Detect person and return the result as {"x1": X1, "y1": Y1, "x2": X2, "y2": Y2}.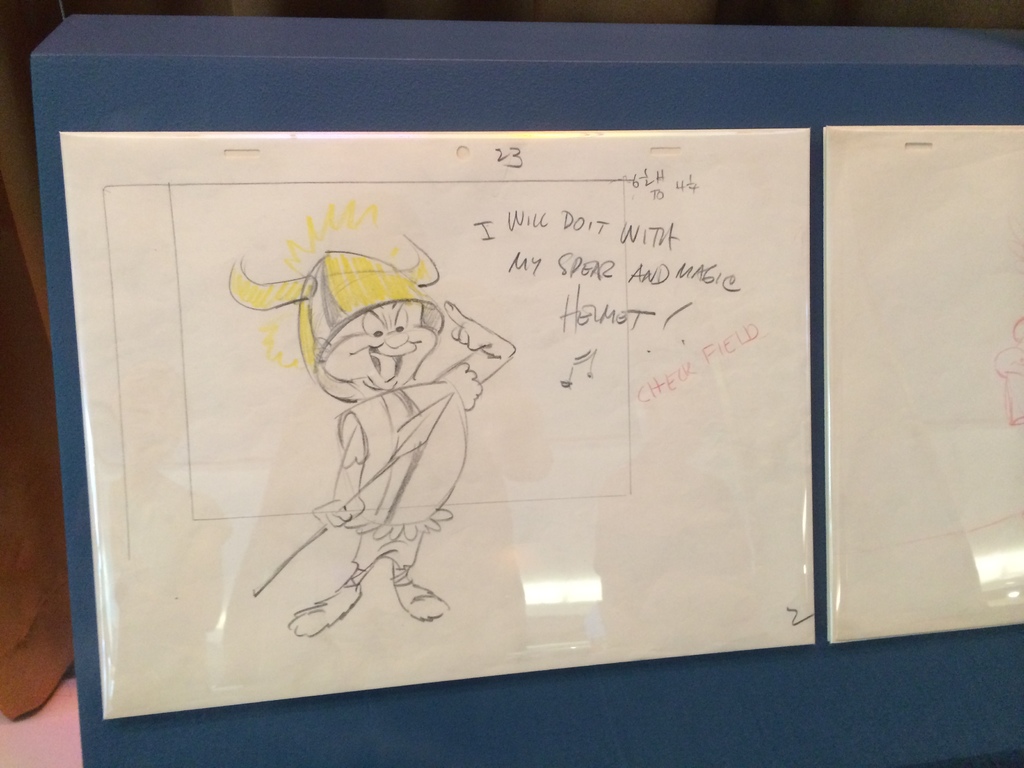
{"x1": 285, "y1": 252, "x2": 520, "y2": 639}.
